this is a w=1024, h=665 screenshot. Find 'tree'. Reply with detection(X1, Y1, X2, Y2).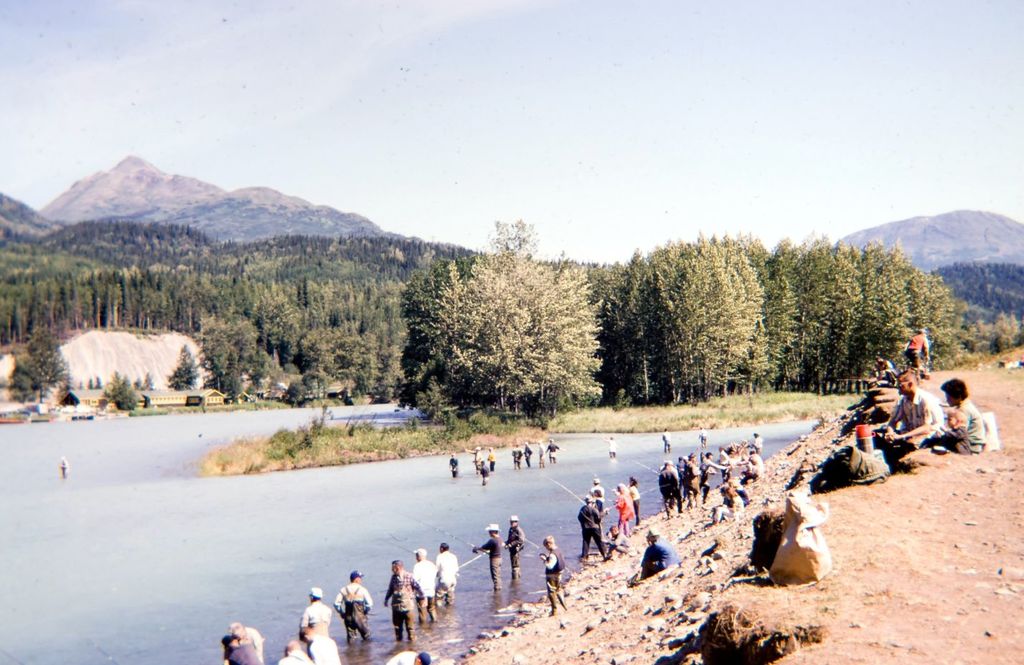
detection(989, 310, 1020, 349).
